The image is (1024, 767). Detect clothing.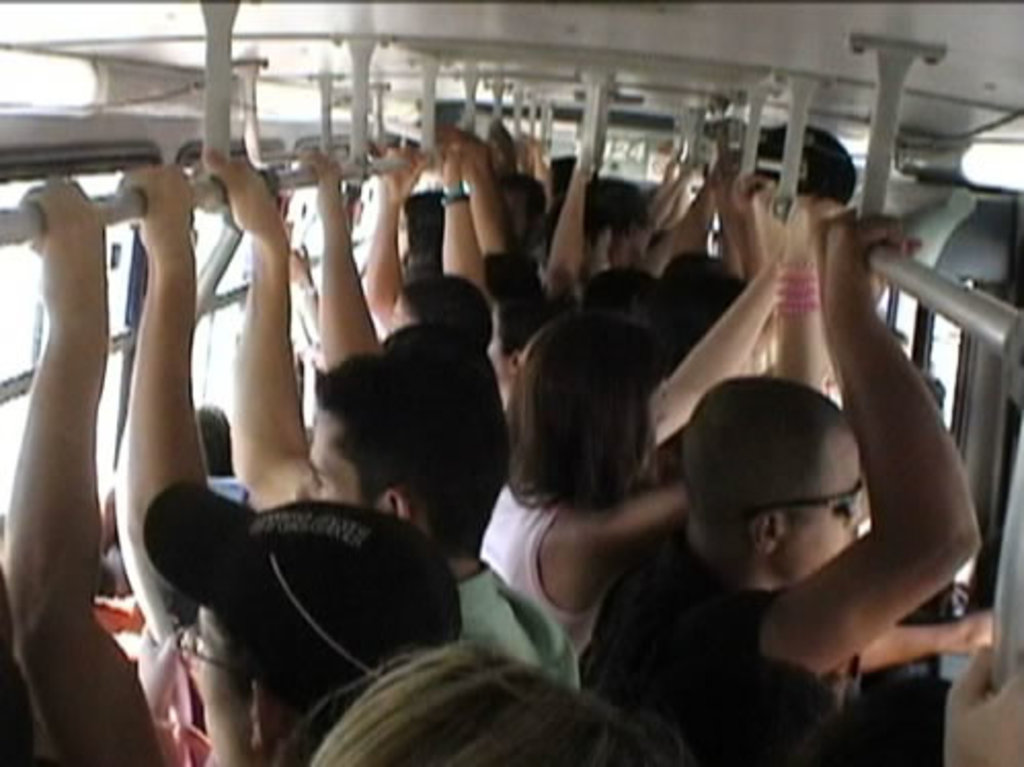
Detection: x1=589 y1=543 x2=788 y2=710.
